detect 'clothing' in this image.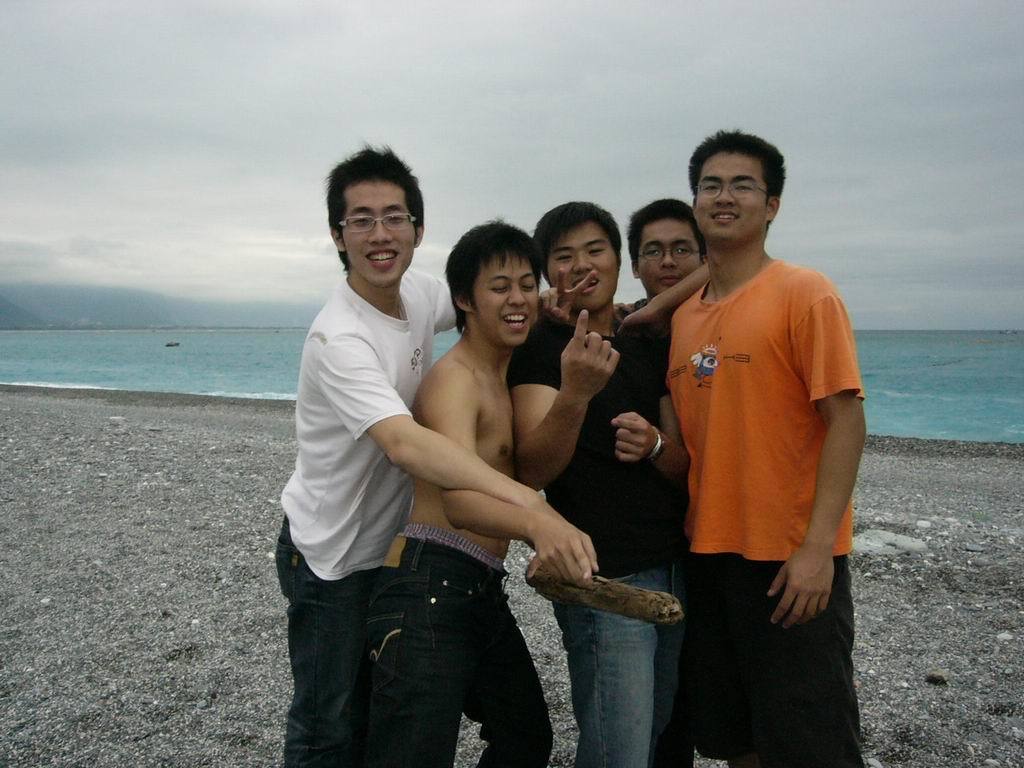
Detection: bbox(657, 260, 863, 765).
